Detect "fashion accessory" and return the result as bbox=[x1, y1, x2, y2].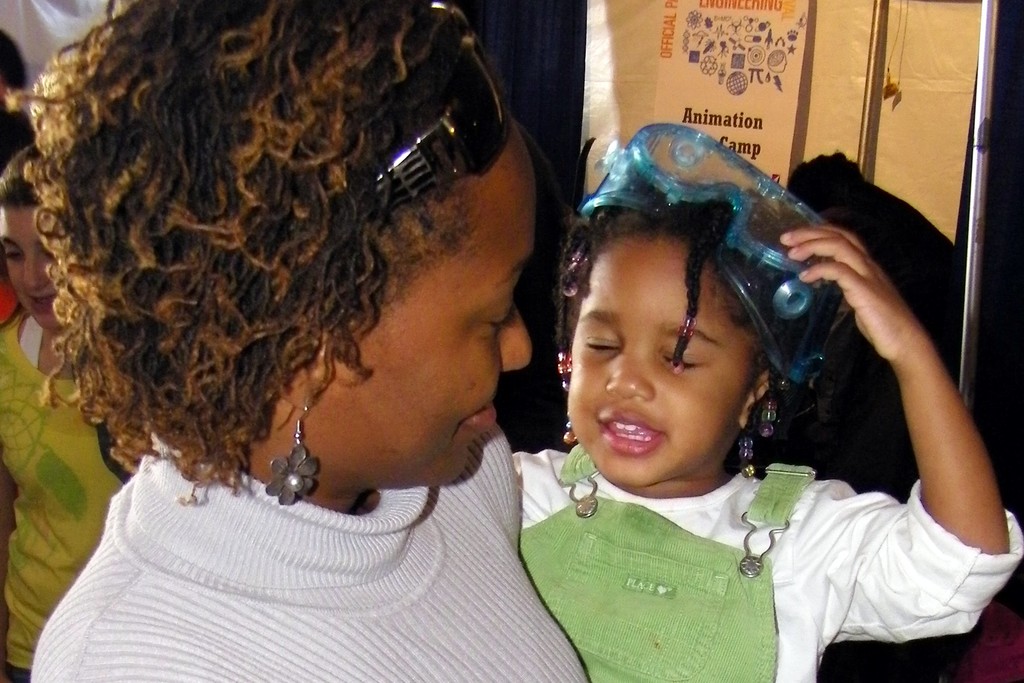
bbox=[561, 428, 579, 443].
